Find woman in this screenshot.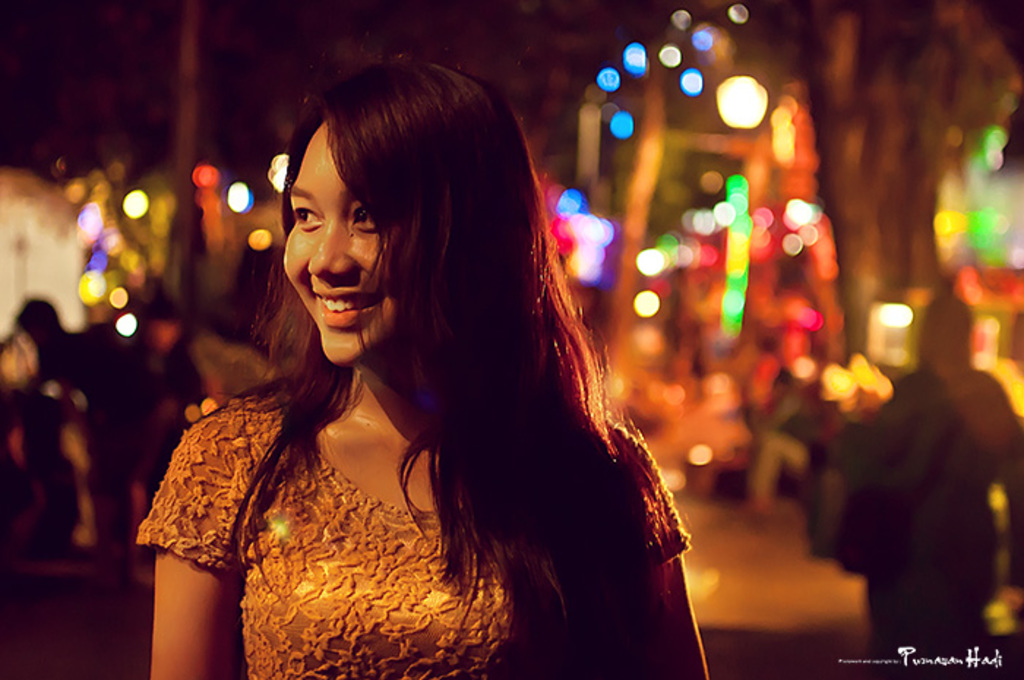
The bounding box for woman is select_region(133, 54, 718, 679).
